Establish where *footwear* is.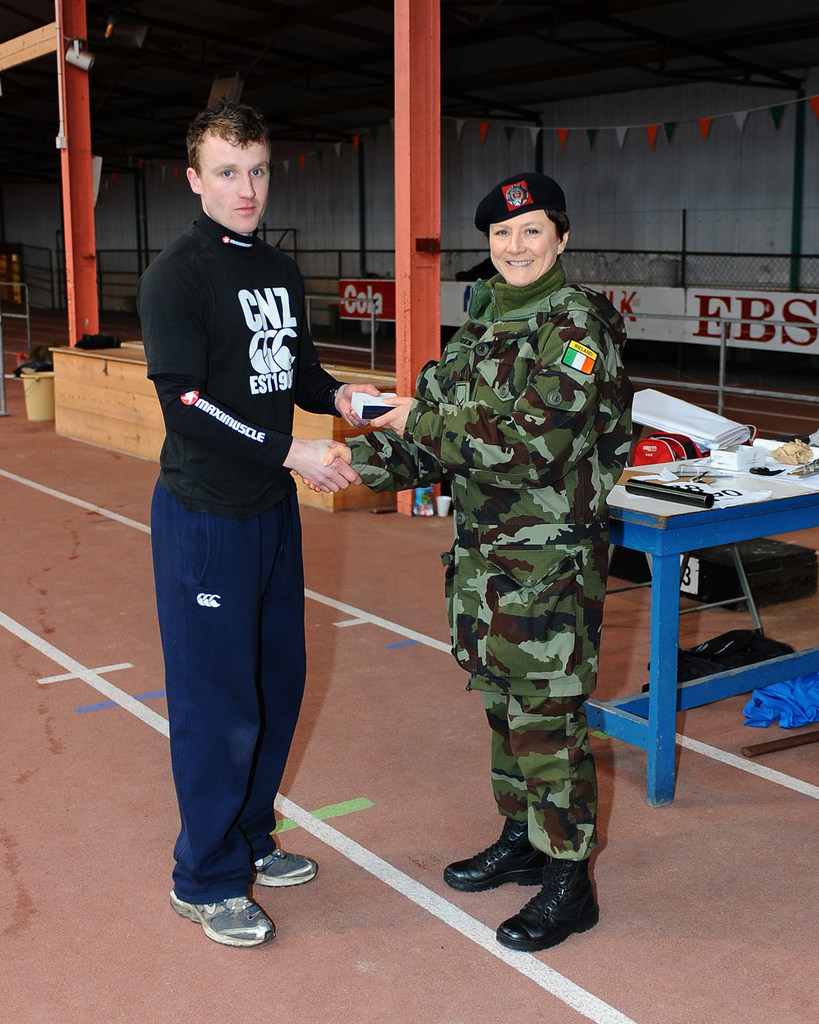
Established at [left=165, top=894, right=281, bottom=946].
